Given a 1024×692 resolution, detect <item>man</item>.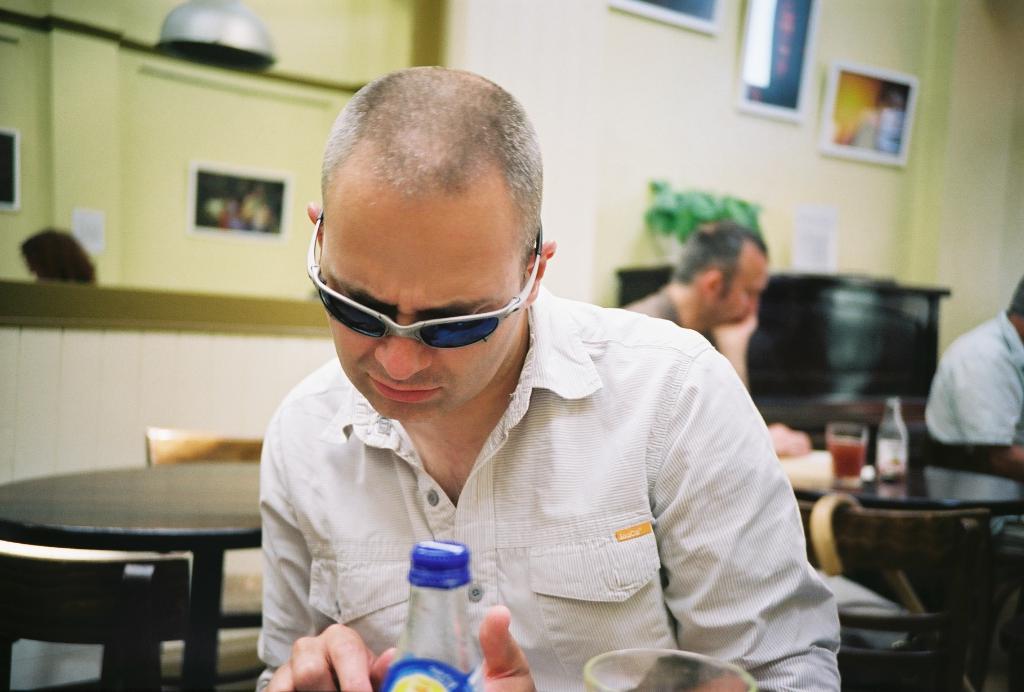
(222,92,864,683).
